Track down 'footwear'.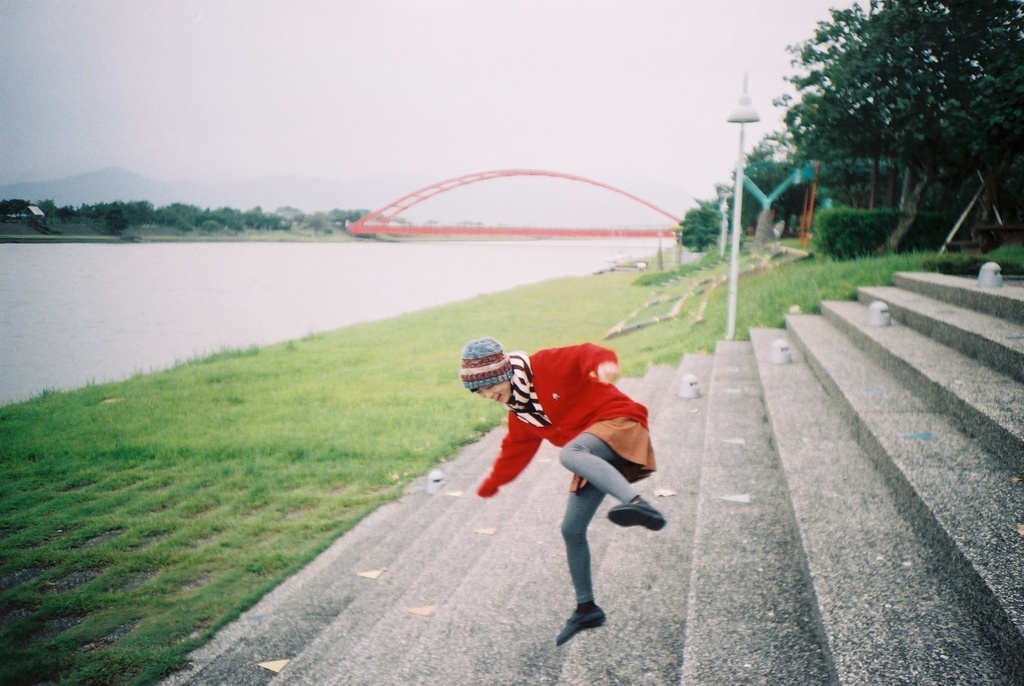
Tracked to (left=556, top=600, right=609, bottom=644).
